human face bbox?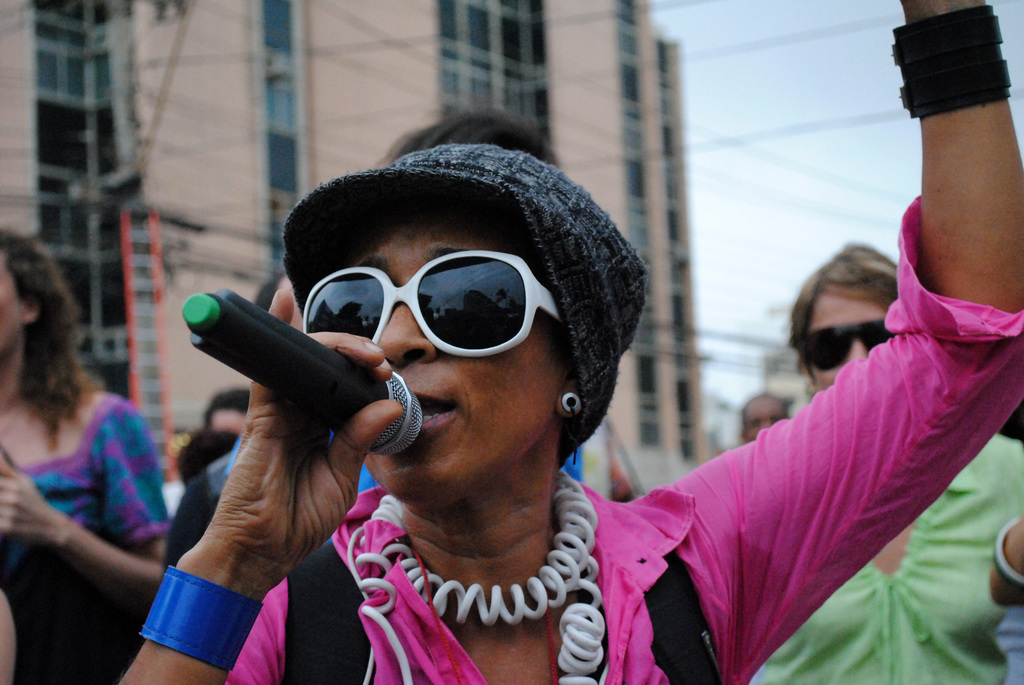
region(359, 219, 586, 510)
